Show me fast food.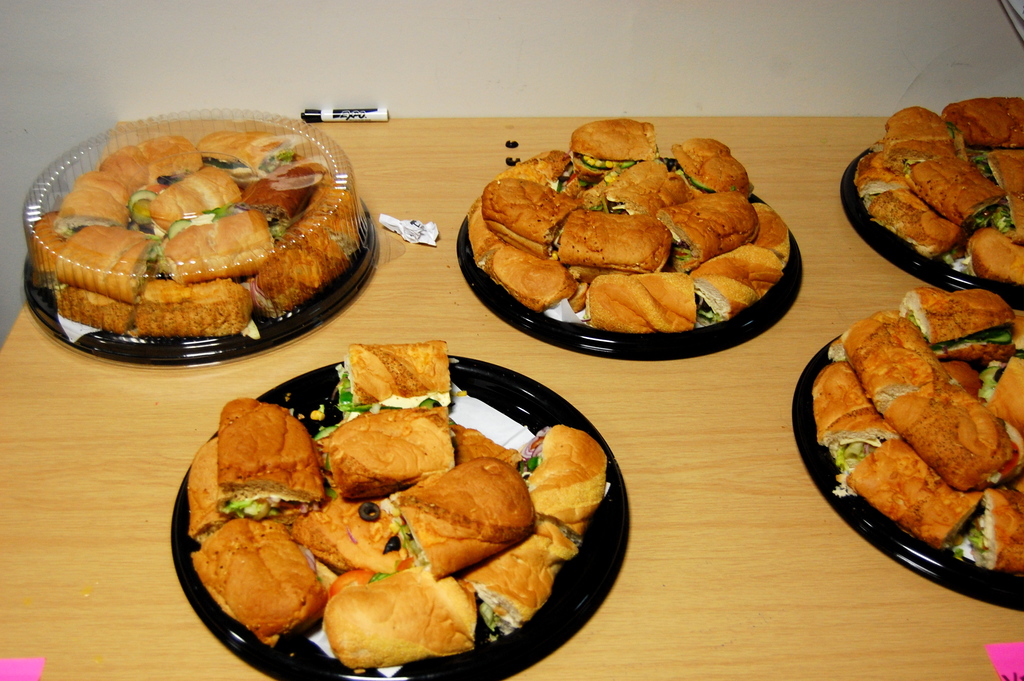
fast food is here: pyautogui.locateOnScreen(456, 529, 575, 628).
